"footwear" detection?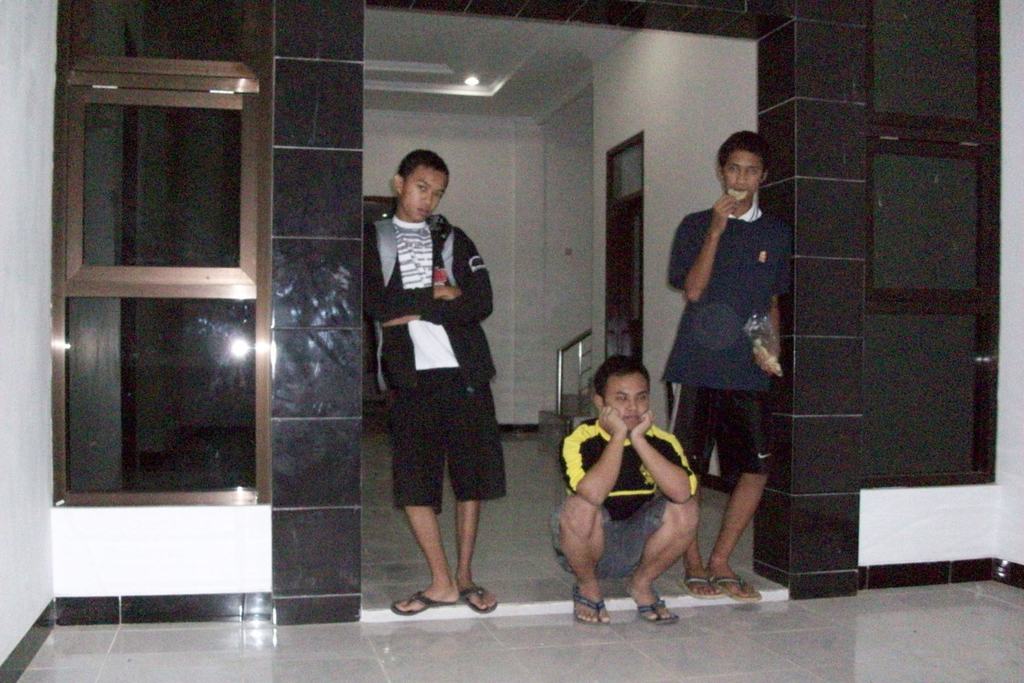
682, 570, 720, 598
